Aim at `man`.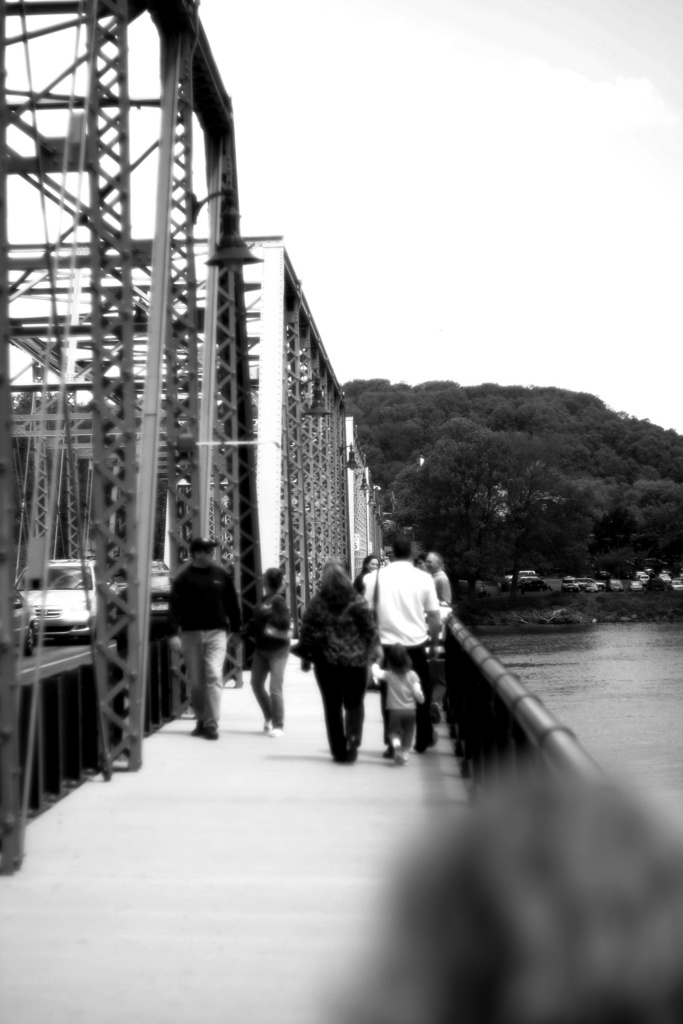
Aimed at pyautogui.locateOnScreen(371, 529, 458, 761).
